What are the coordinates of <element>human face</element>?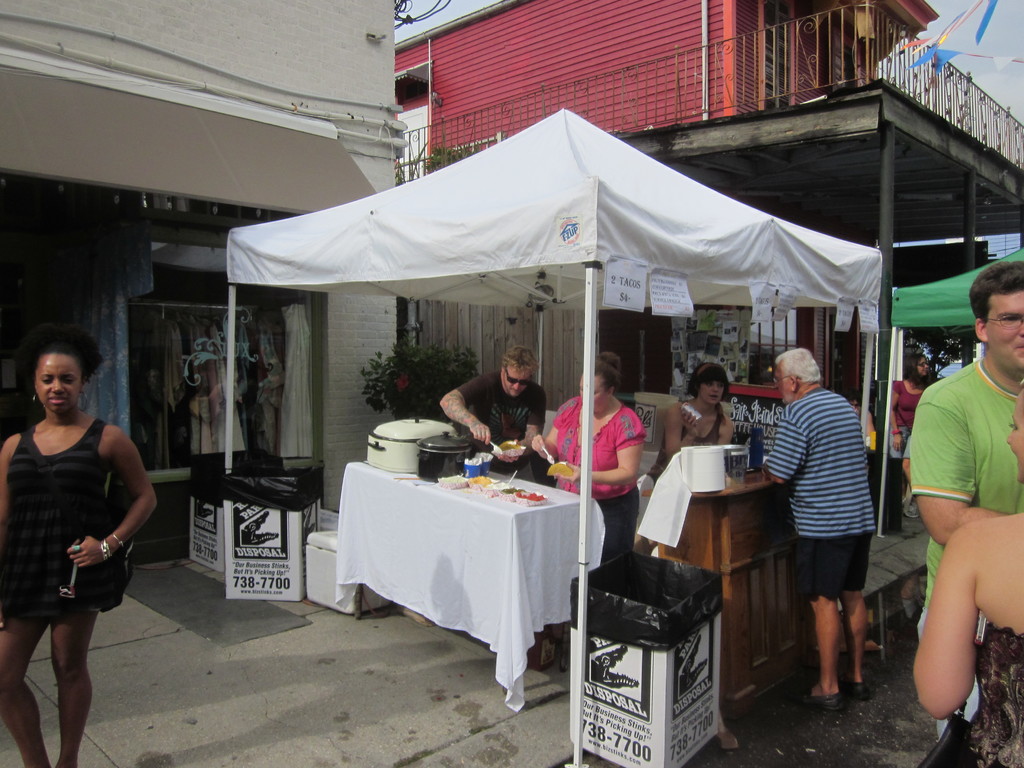
<bbox>1011, 389, 1023, 479</bbox>.
